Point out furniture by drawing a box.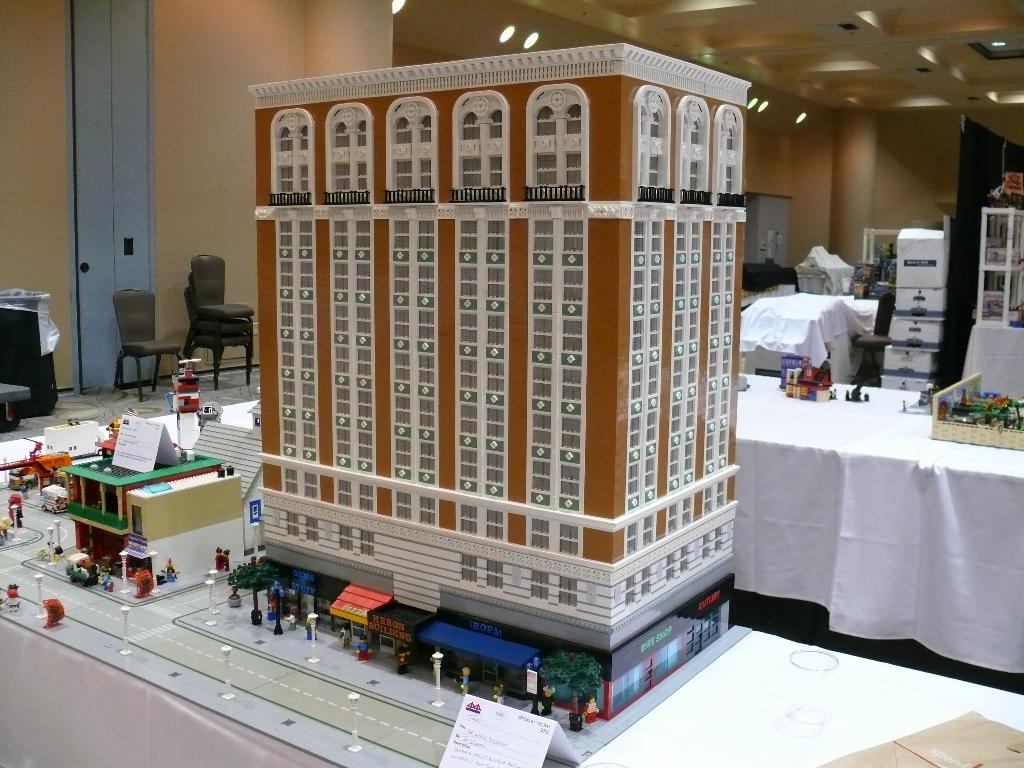
[0, 398, 1023, 767].
